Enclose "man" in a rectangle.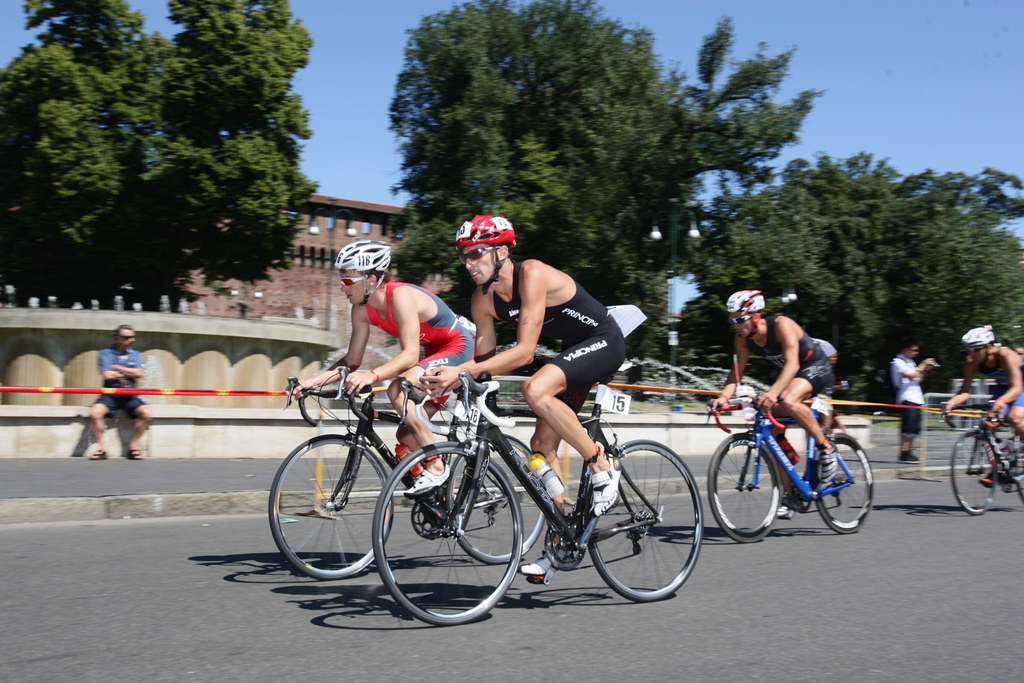
291 238 477 498.
